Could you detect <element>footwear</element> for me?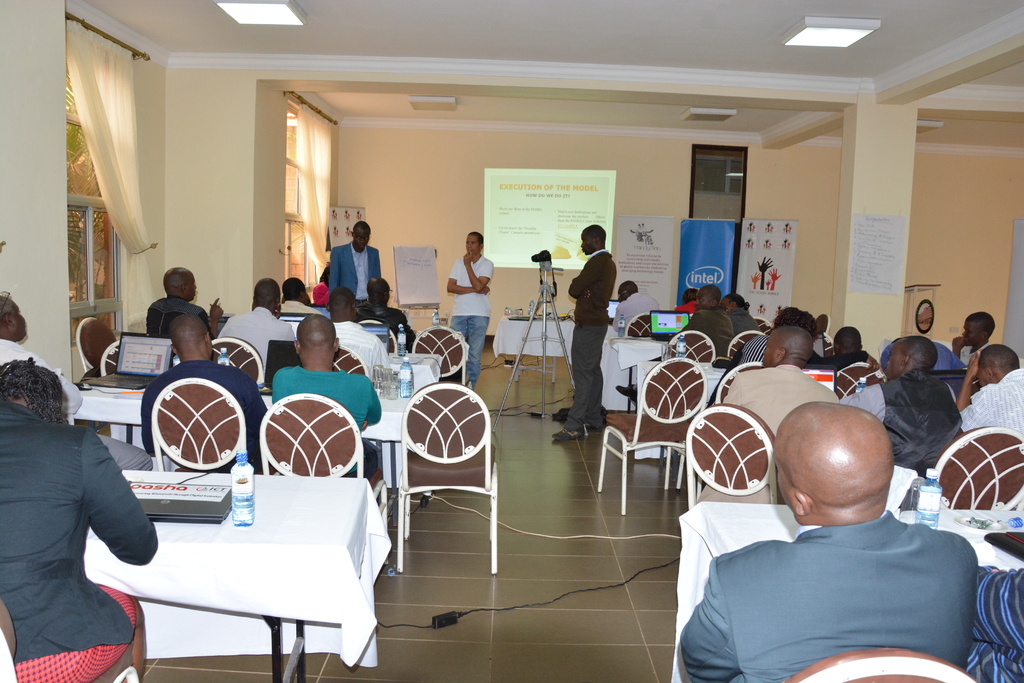
Detection result: [552,429,588,443].
